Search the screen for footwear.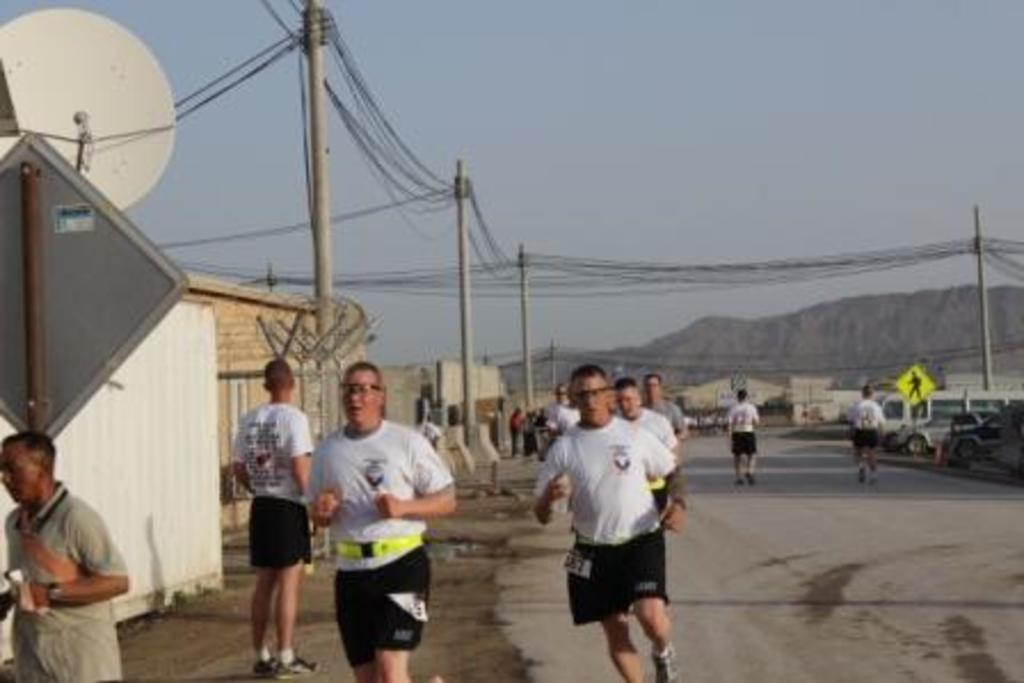
Found at region(731, 477, 745, 482).
